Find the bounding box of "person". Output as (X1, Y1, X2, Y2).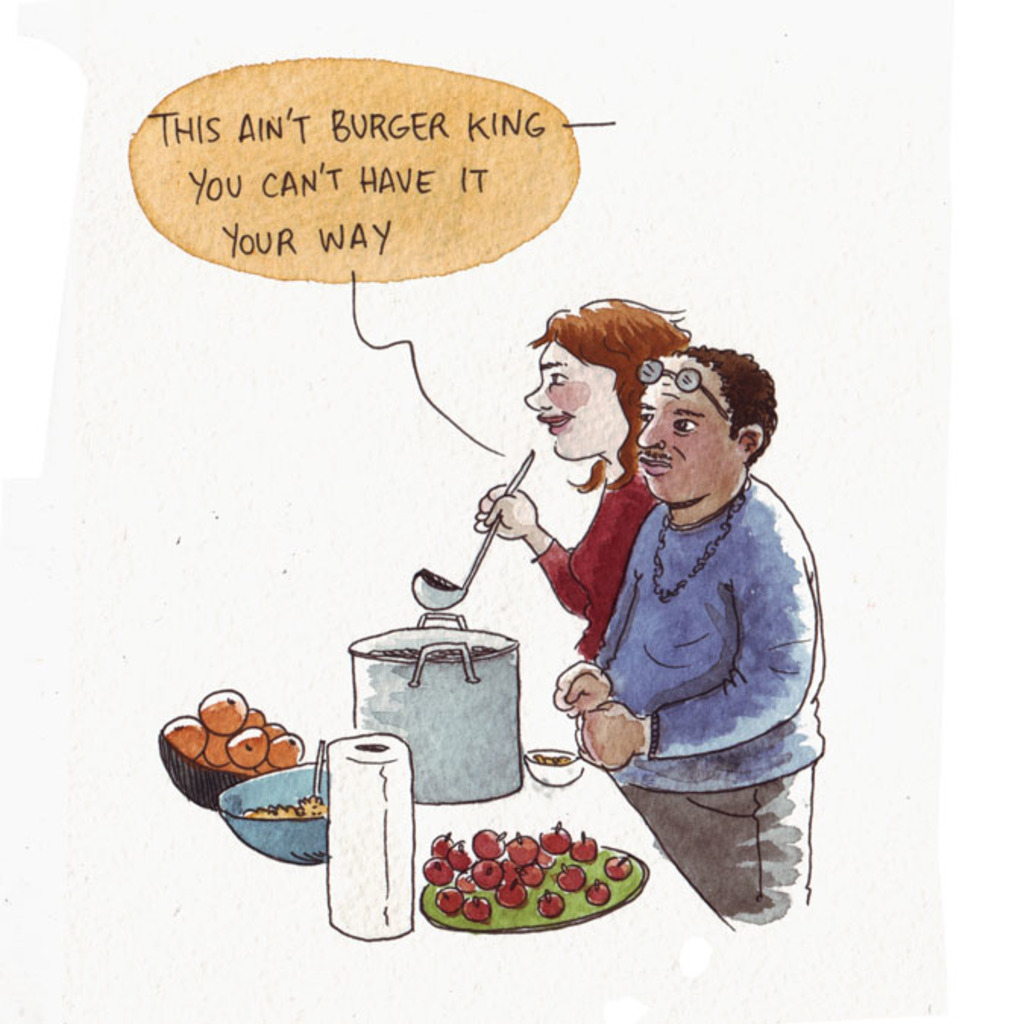
(476, 300, 687, 657).
